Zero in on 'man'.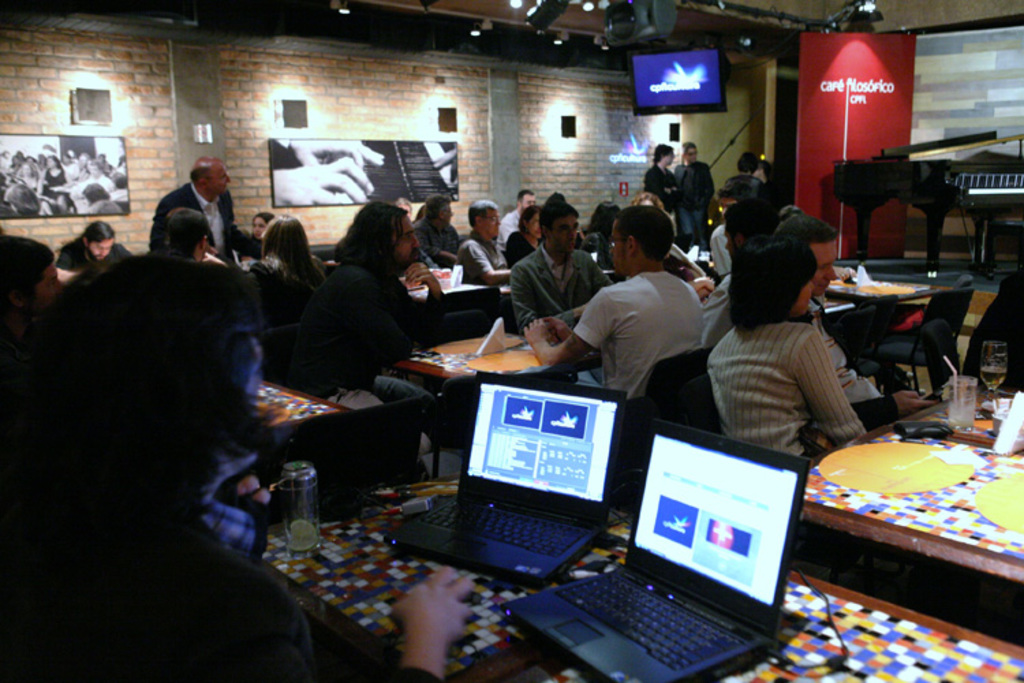
Zeroed in: (57,214,135,276).
